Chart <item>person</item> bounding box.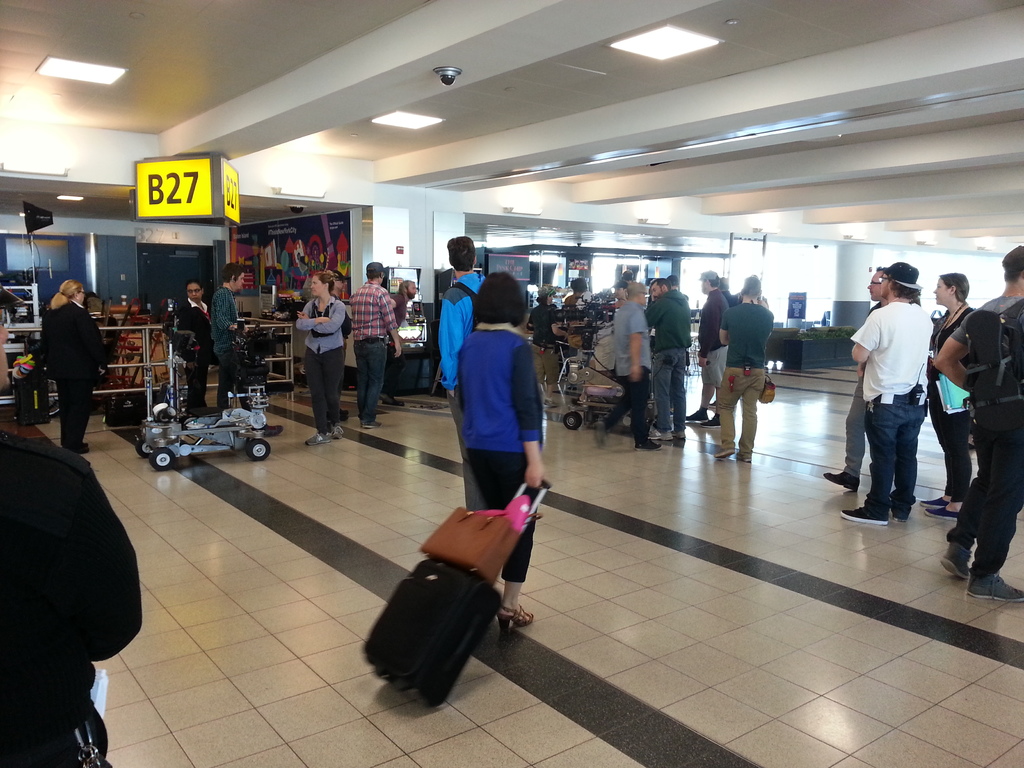
Charted: bbox=[948, 236, 1023, 600].
